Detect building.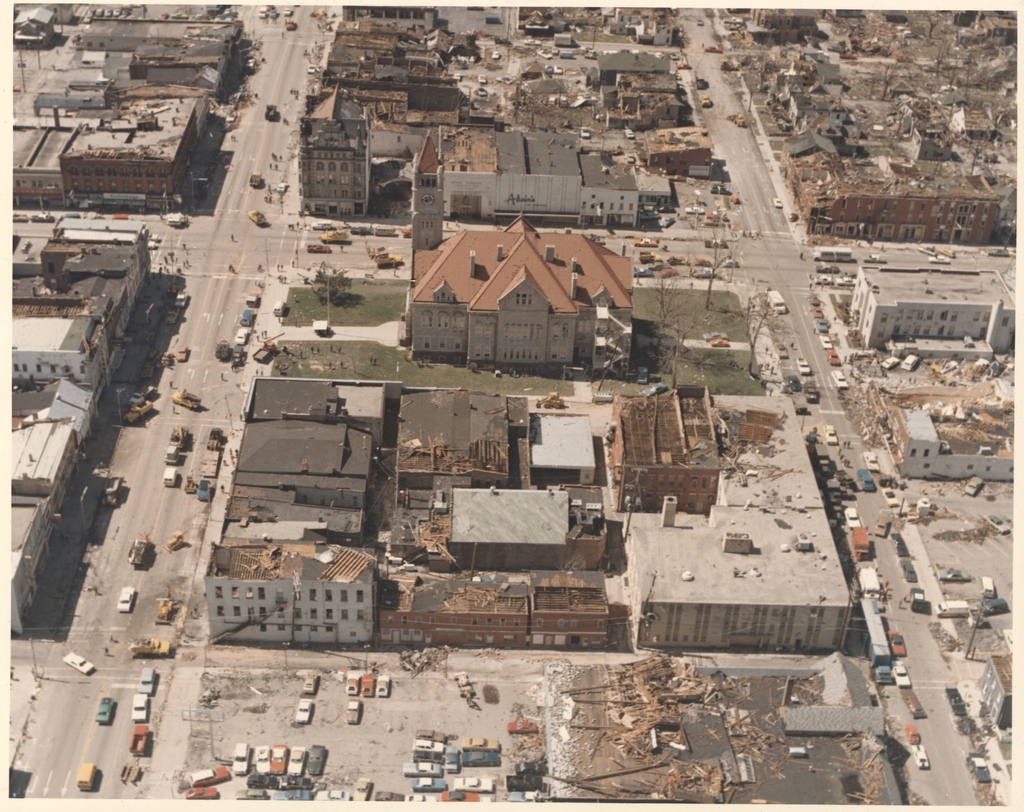
Detected at (left=236, top=417, right=376, bottom=504).
